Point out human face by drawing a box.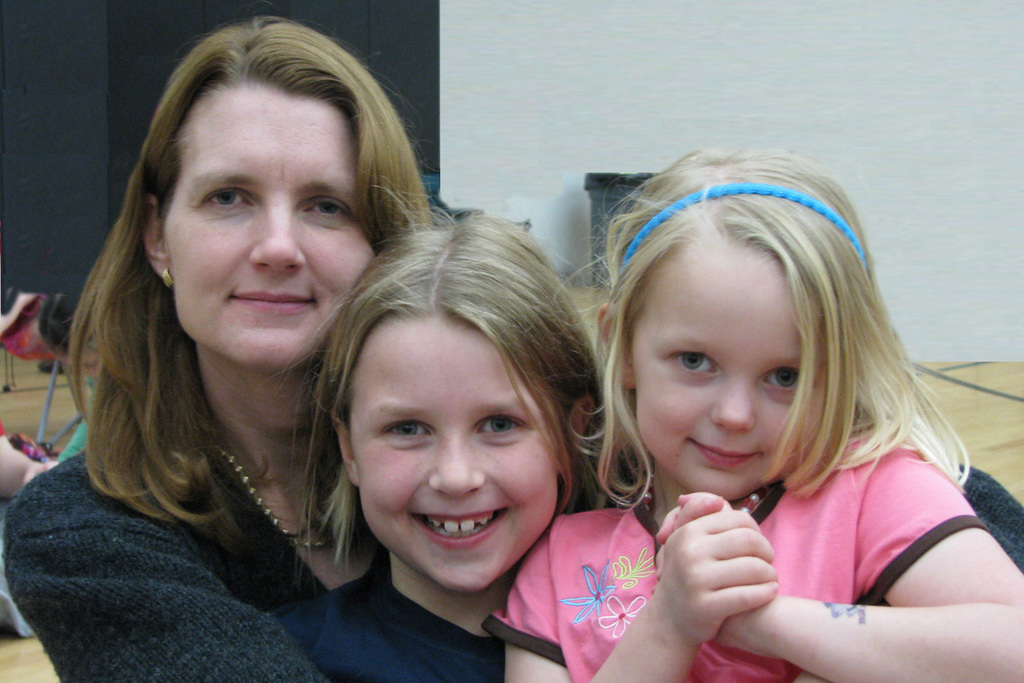
165, 83, 375, 368.
